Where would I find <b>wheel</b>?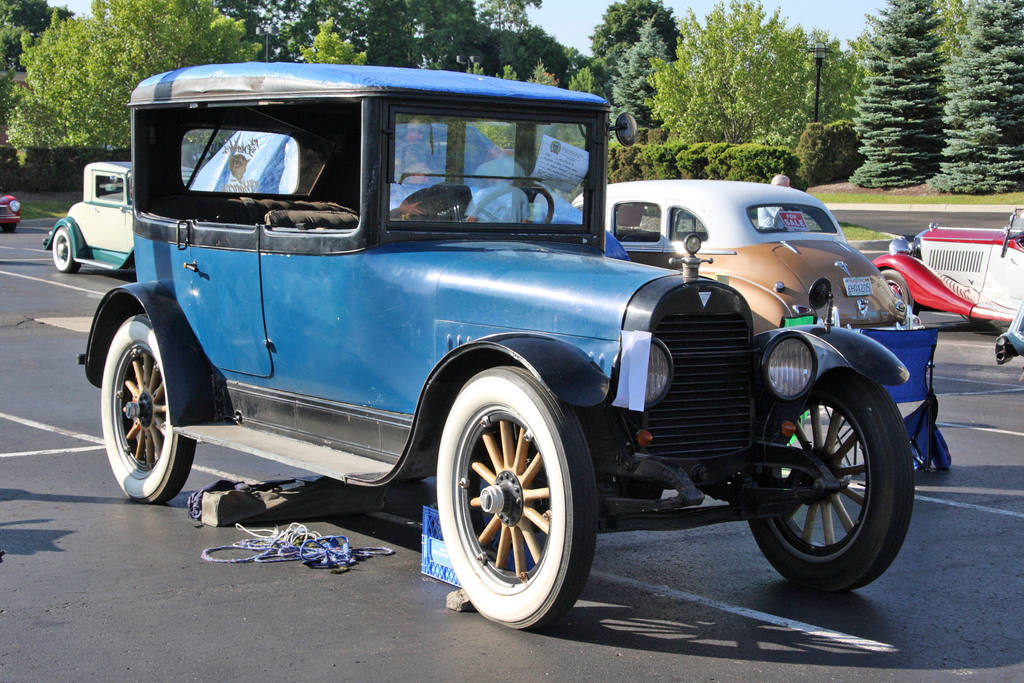
At Rect(882, 270, 922, 316).
